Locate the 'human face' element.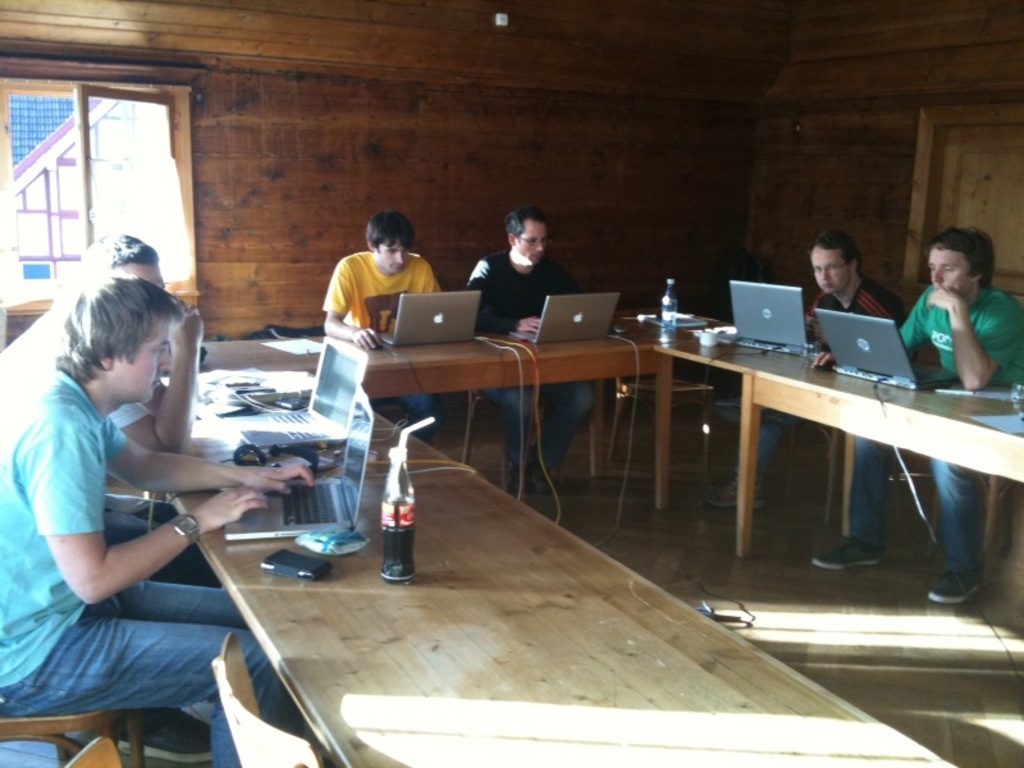
Element bbox: (801, 253, 847, 293).
